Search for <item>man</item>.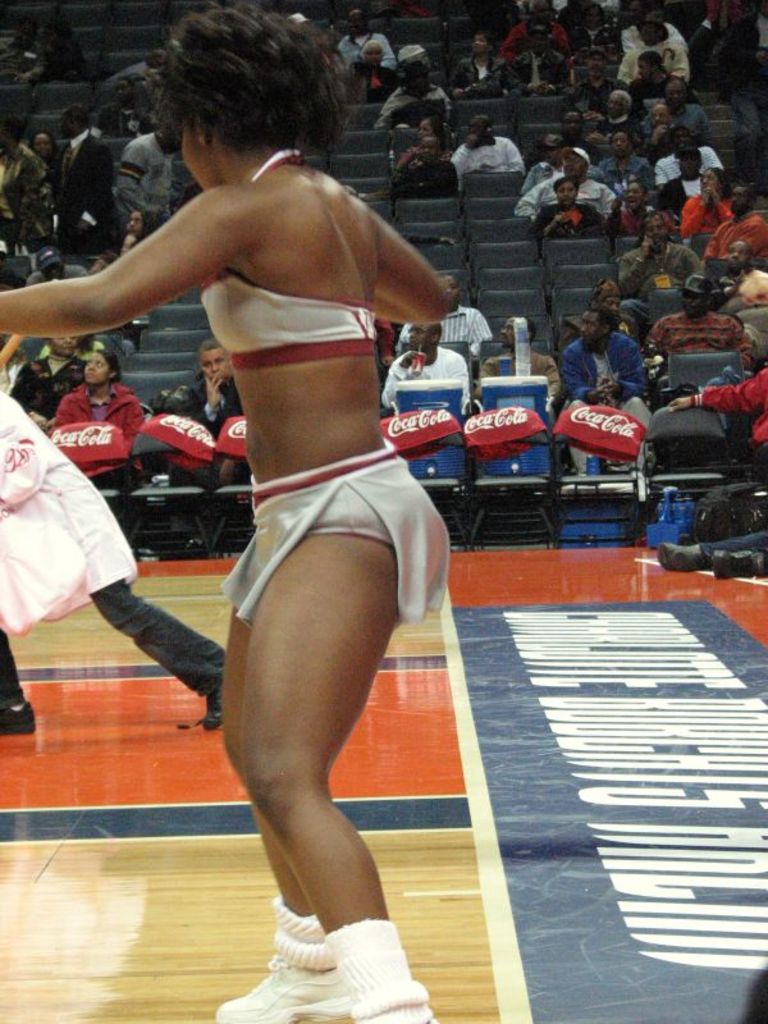
Found at <bbox>644, 108, 677, 164</bbox>.
